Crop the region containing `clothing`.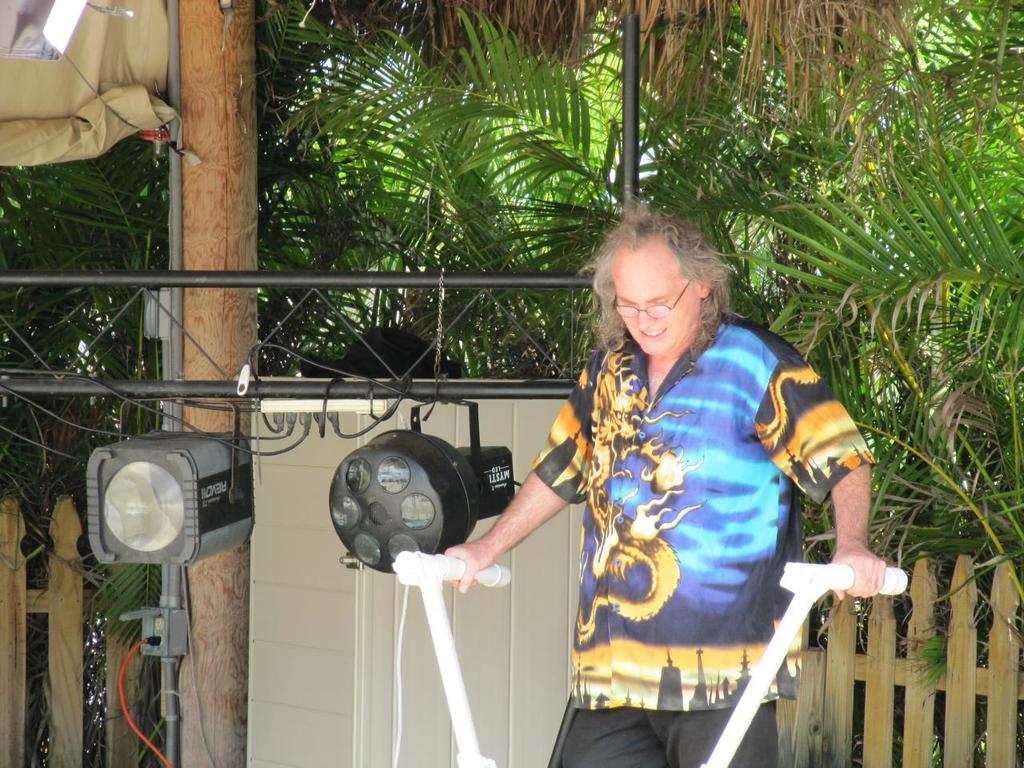
Crop region: (x1=543, y1=300, x2=858, y2=702).
